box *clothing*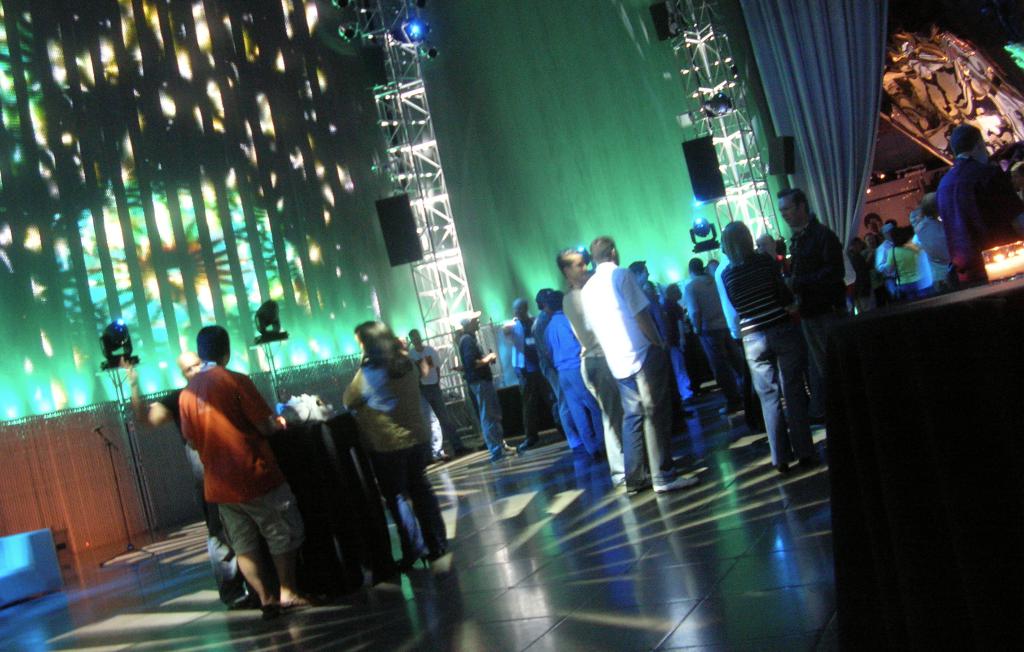
left=787, top=207, right=846, bottom=340
